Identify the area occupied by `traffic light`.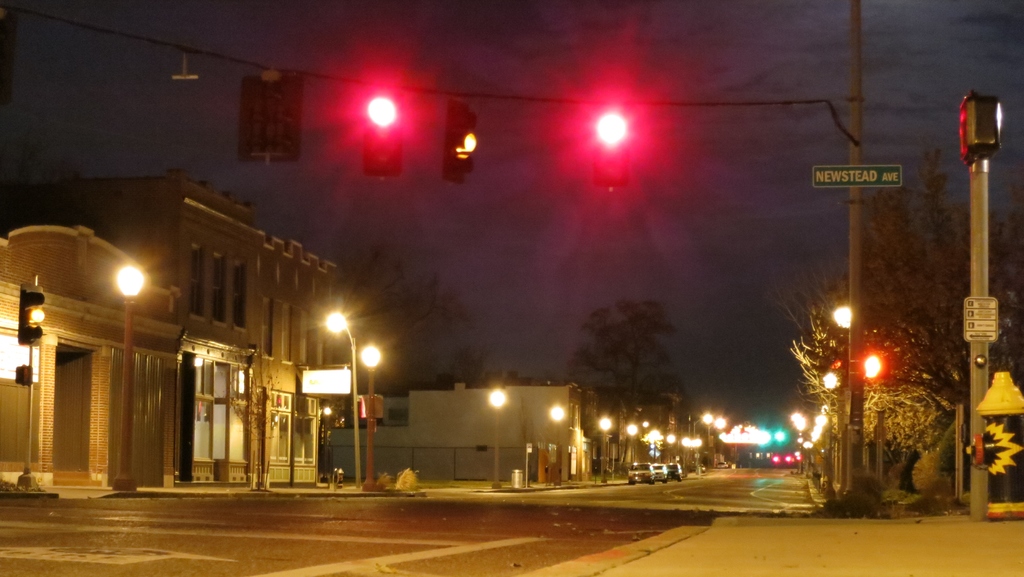
Area: bbox(442, 99, 476, 186).
